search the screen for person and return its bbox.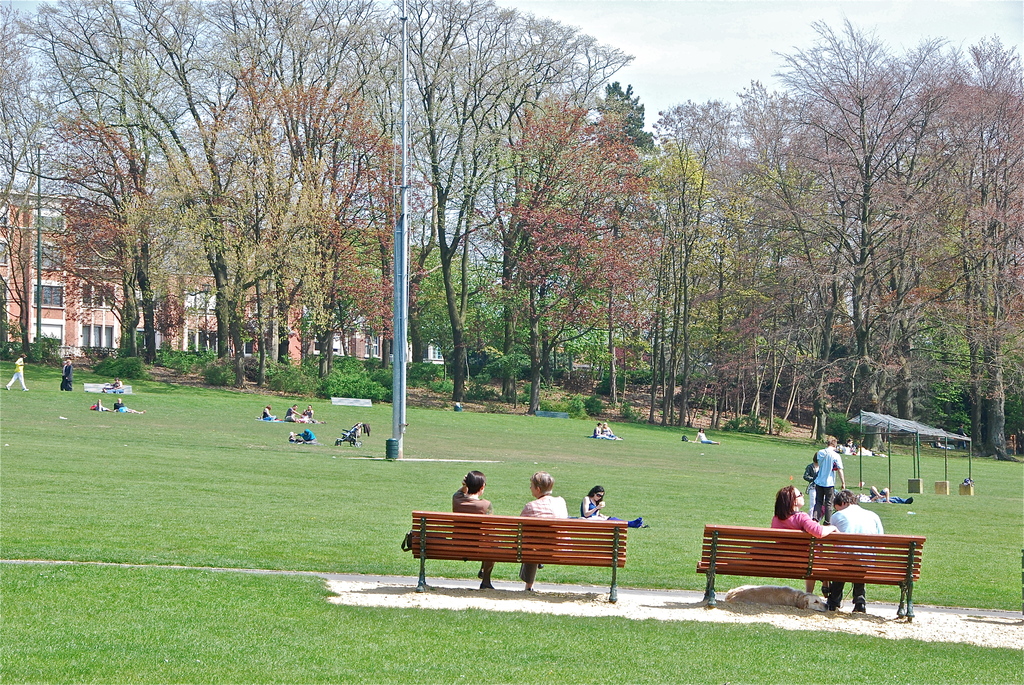
Found: [585, 421, 618, 443].
